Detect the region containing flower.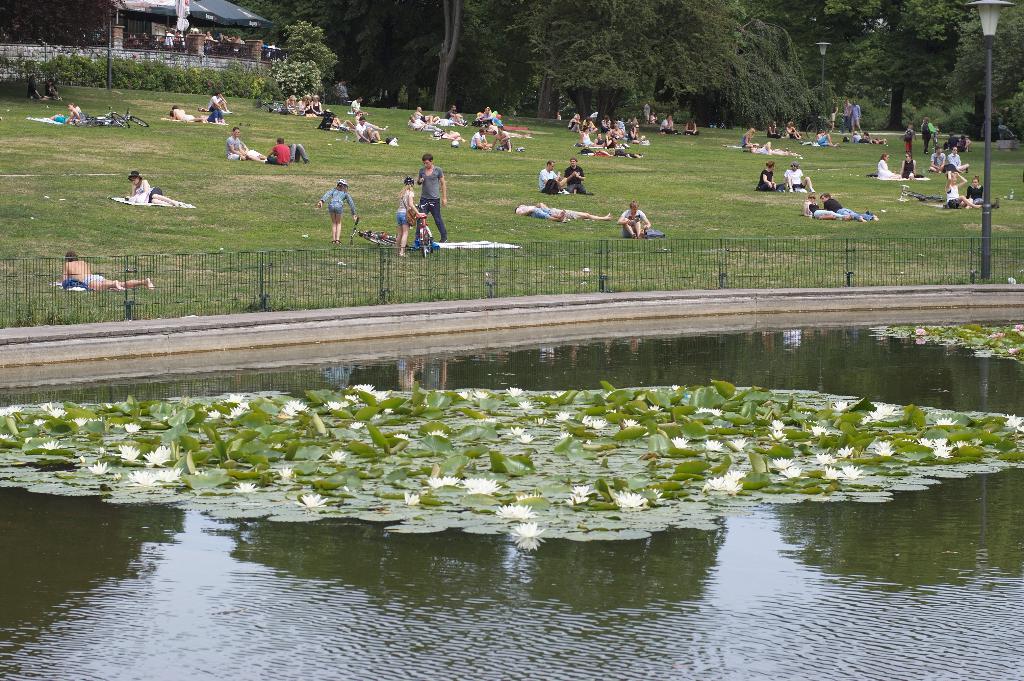
(474, 388, 488, 400).
